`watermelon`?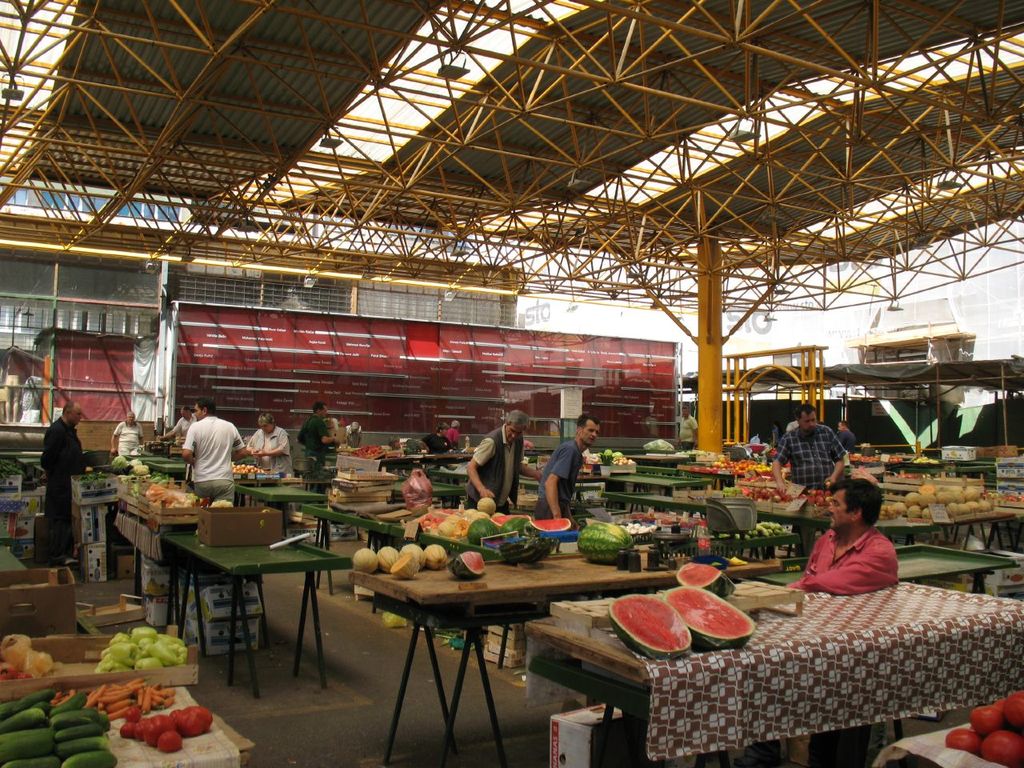
609:592:691:658
